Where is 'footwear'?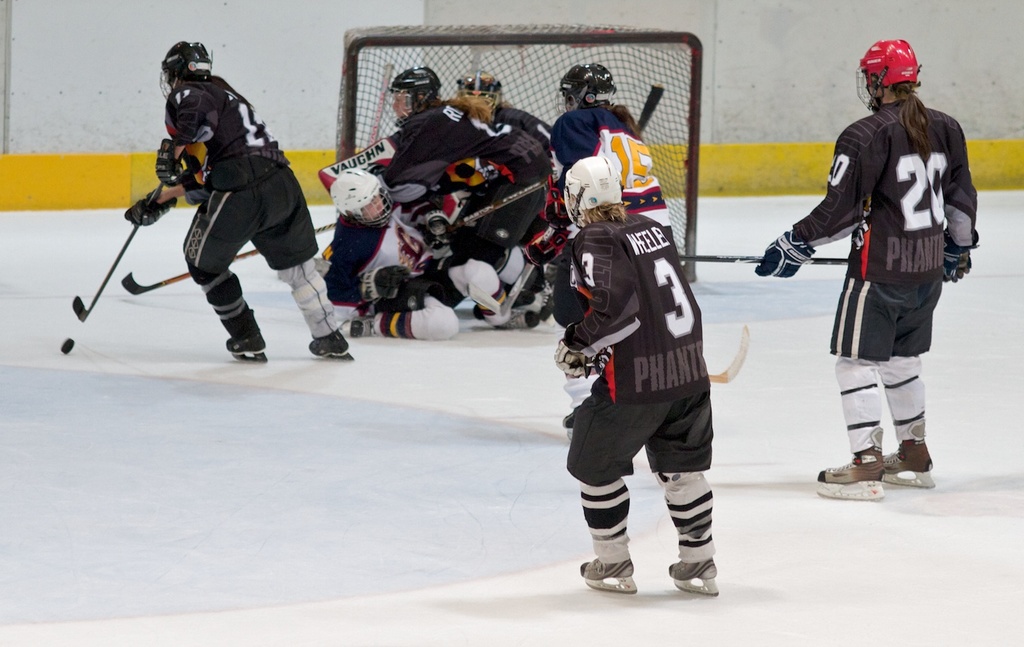
{"x1": 580, "y1": 558, "x2": 635, "y2": 595}.
